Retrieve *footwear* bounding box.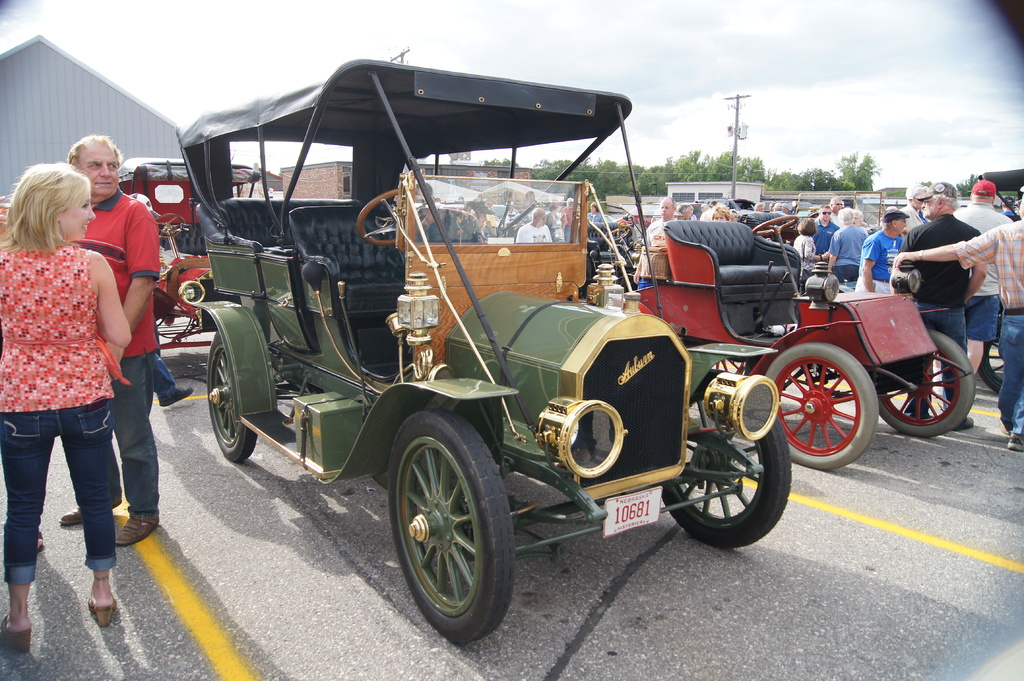
Bounding box: bbox=[954, 419, 971, 429].
